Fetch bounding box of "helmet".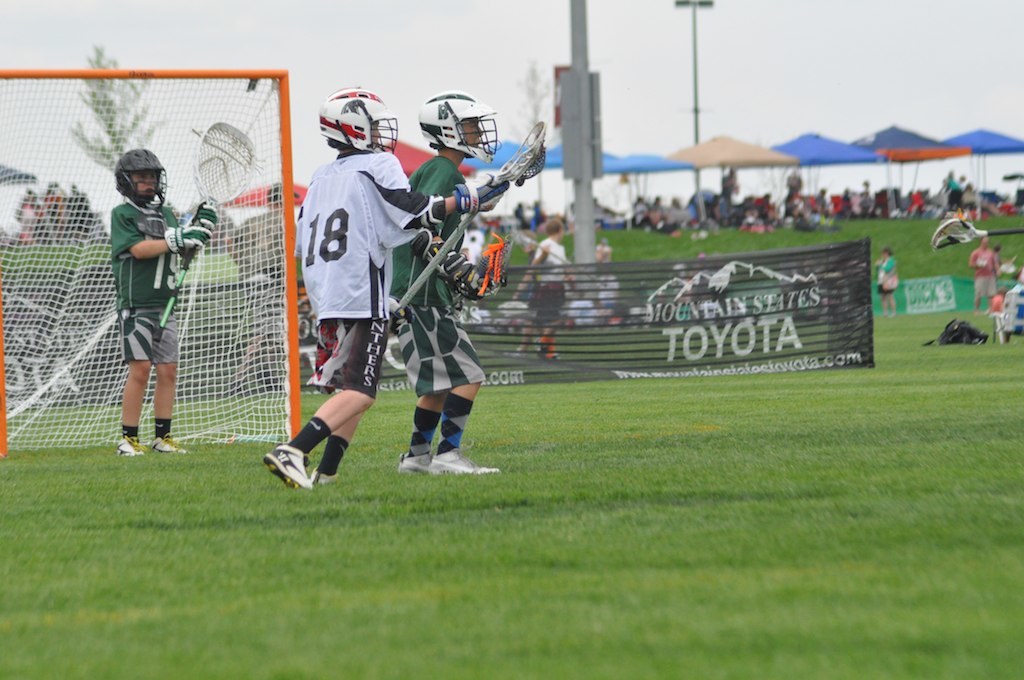
Bbox: [x1=113, y1=146, x2=165, y2=214].
